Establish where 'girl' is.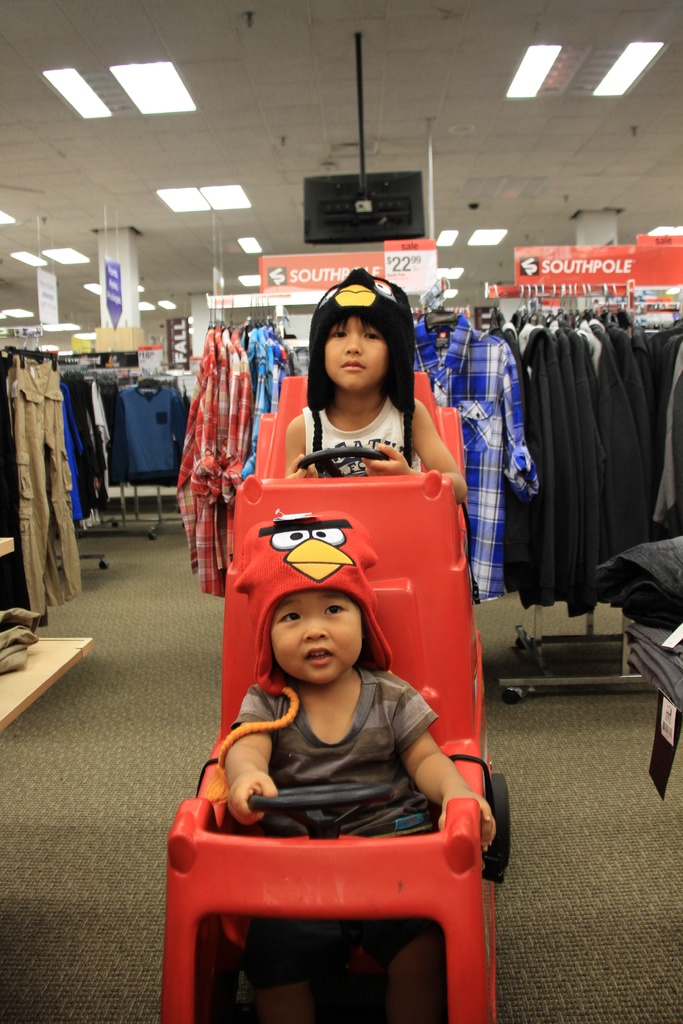
Established at locate(220, 501, 499, 1023).
